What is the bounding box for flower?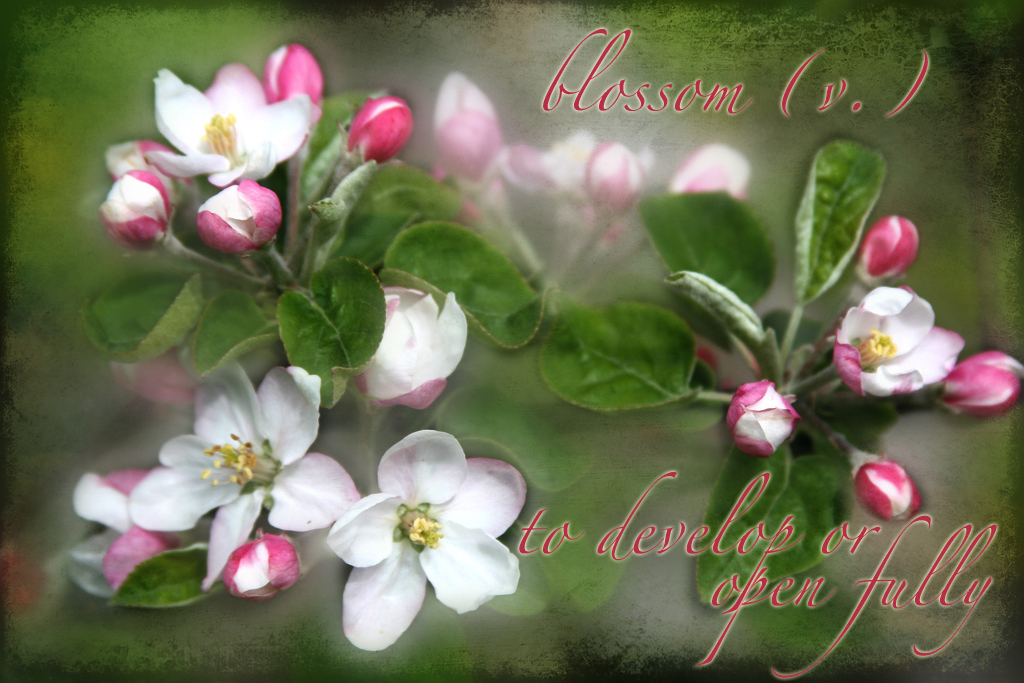
(942, 350, 1023, 411).
